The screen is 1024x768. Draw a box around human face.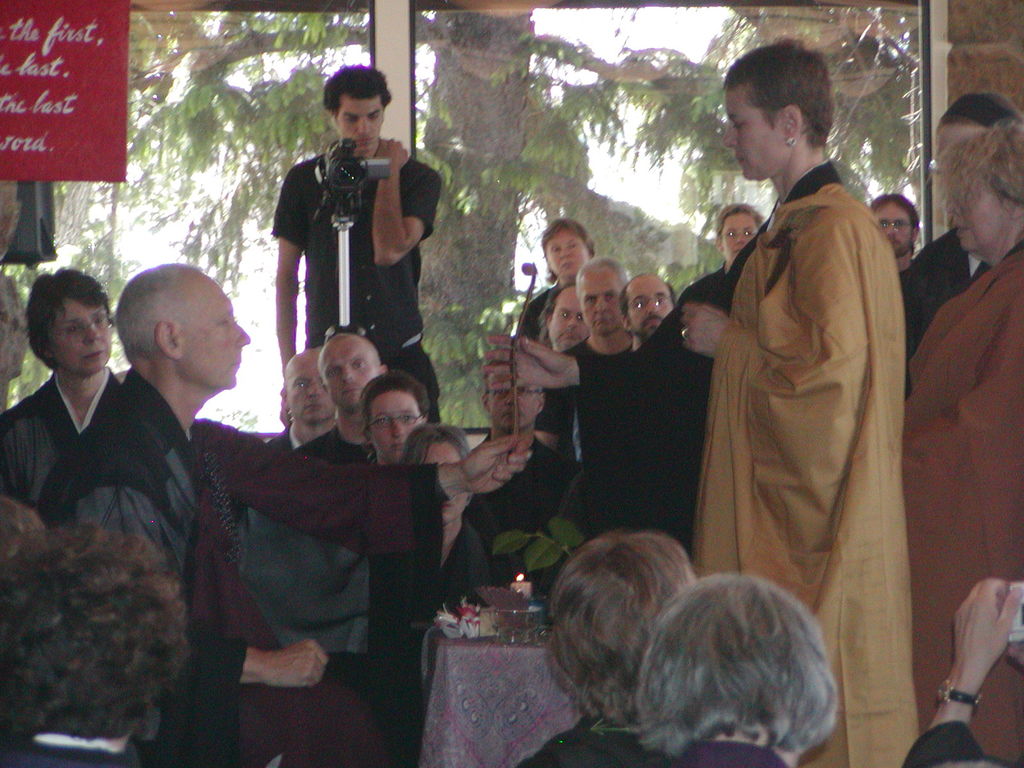
<bbox>486, 375, 545, 431</bbox>.
